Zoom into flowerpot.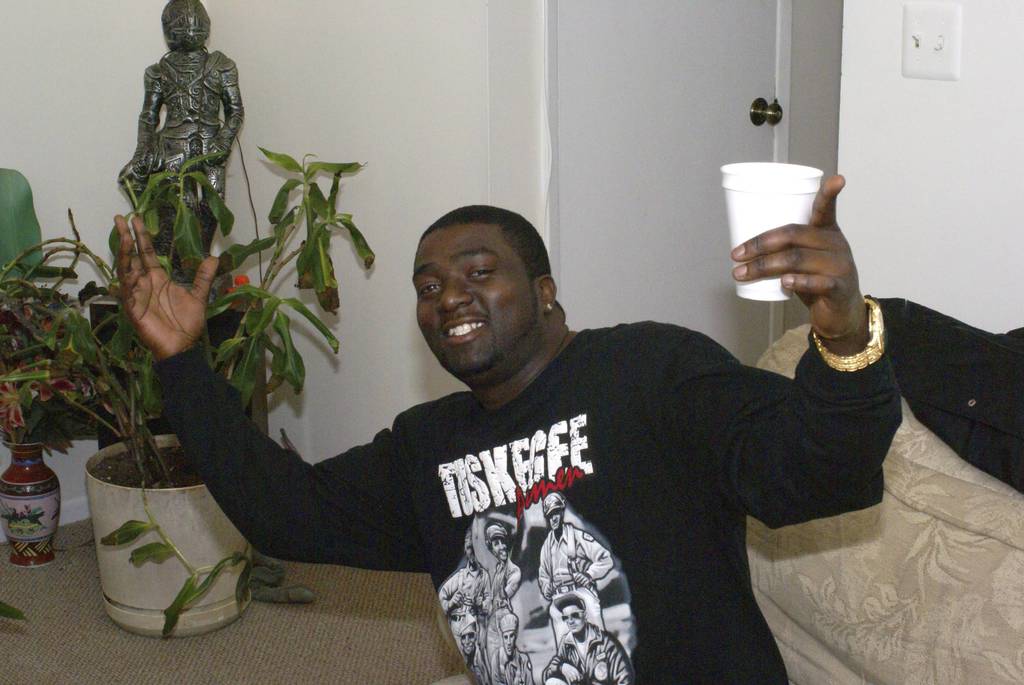
Zoom target: crop(79, 416, 264, 640).
